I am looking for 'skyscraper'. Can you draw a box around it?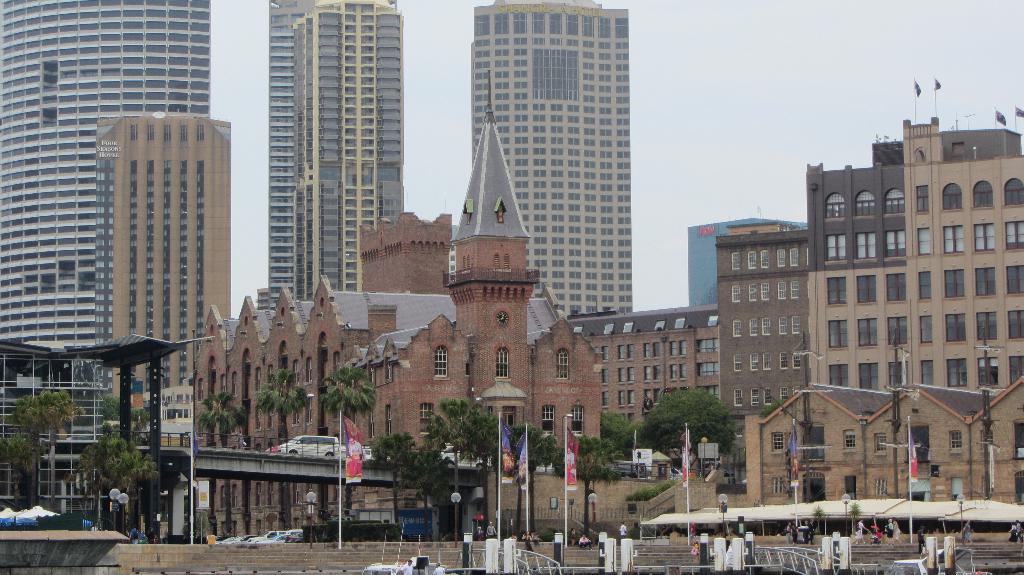
Sure, the bounding box is bbox(296, 2, 412, 308).
